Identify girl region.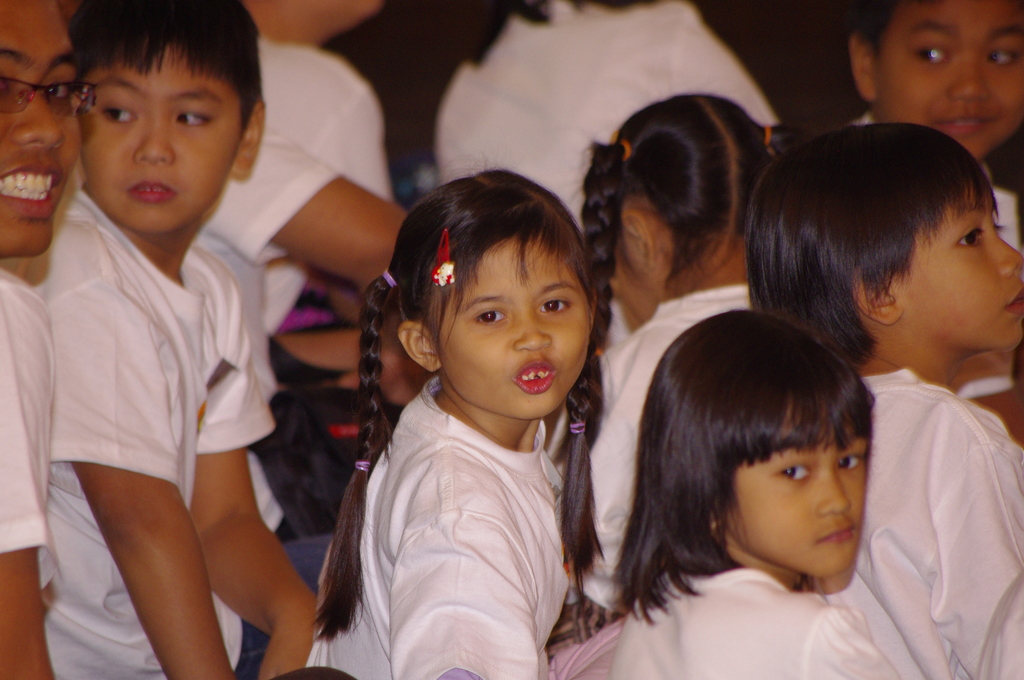
Region: 313:162:612:679.
